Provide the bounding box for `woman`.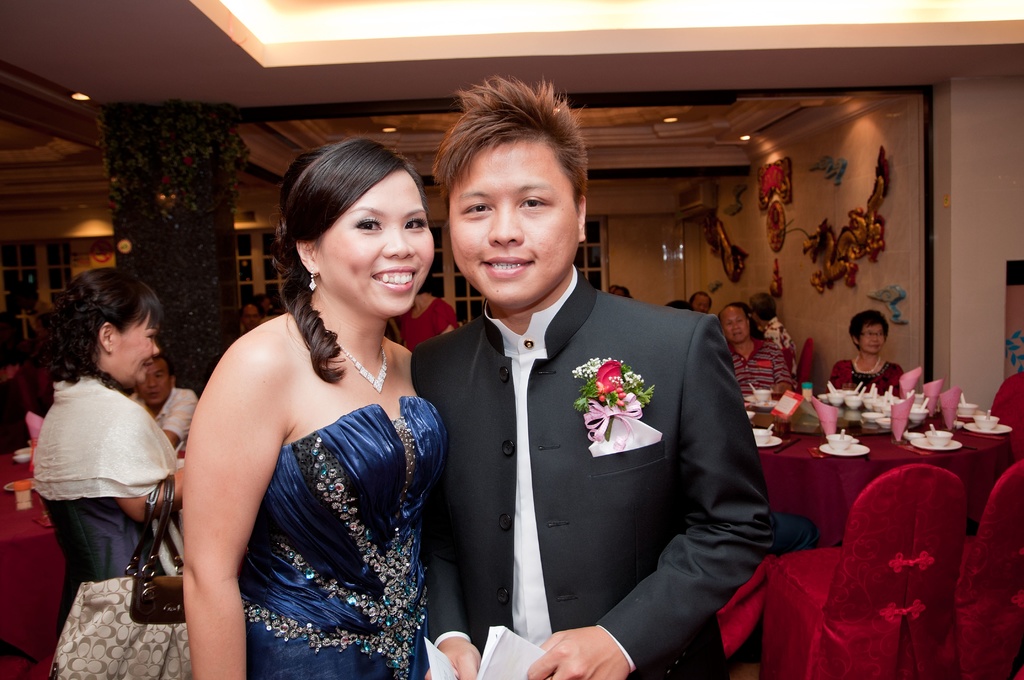
x1=826 y1=307 x2=906 y2=410.
